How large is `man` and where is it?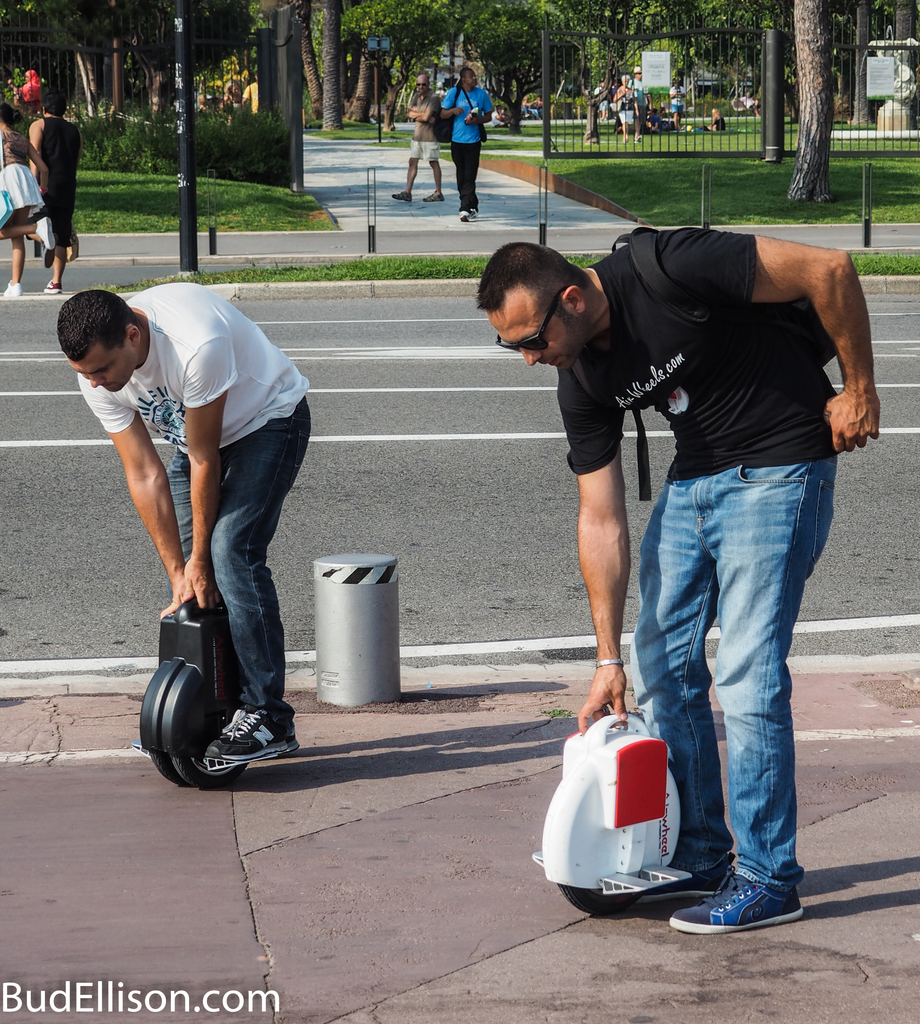
Bounding box: x1=53, y1=291, x2=303, y2=815.
